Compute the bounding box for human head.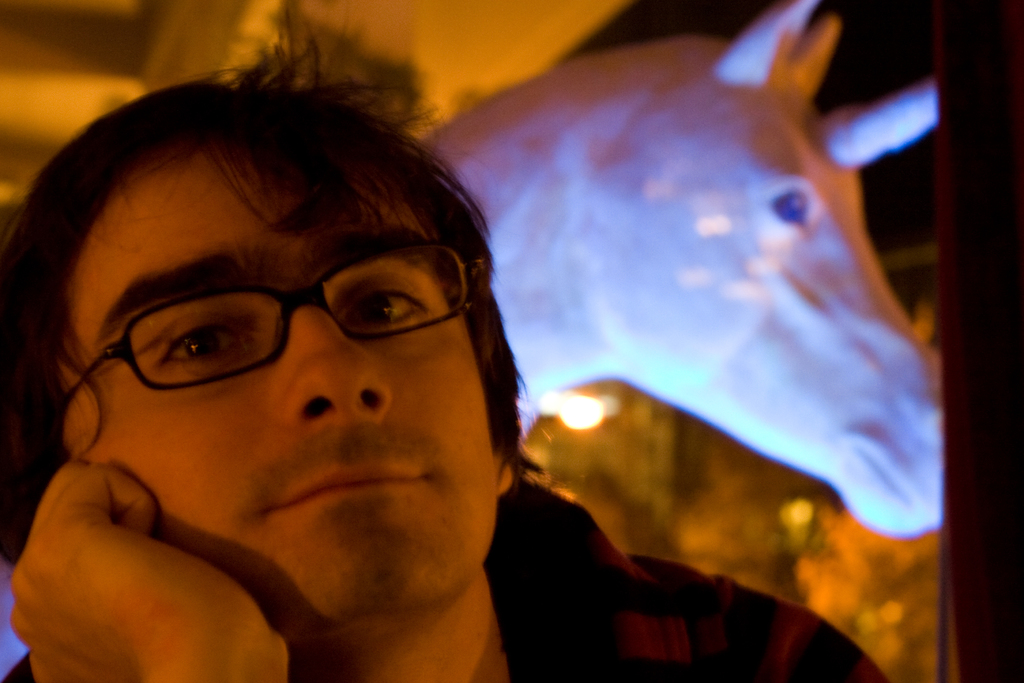
[45,40,516,648].
